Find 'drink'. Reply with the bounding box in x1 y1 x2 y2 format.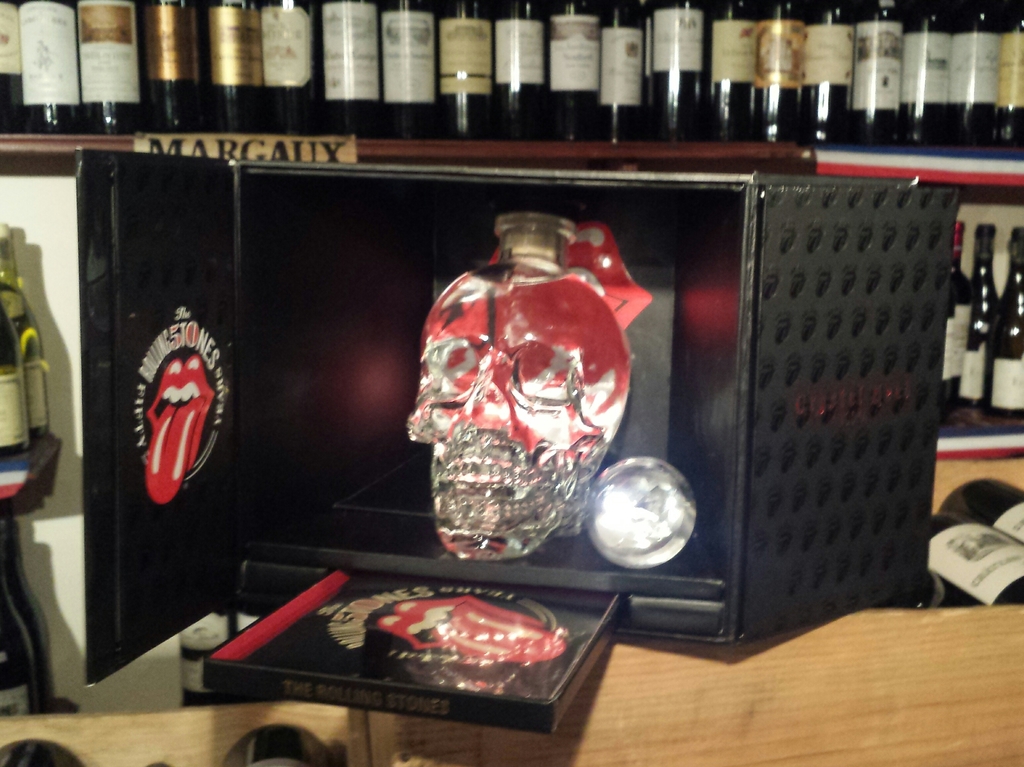
950 215 973 401.
